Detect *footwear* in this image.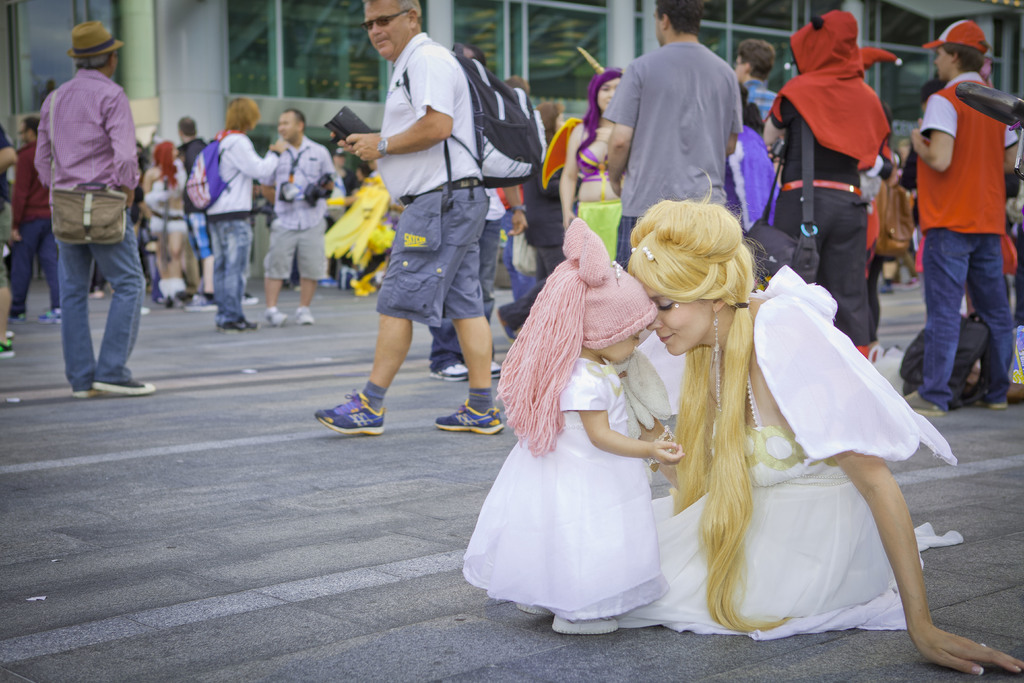
Detection: region(878, 279, 893, 293).
